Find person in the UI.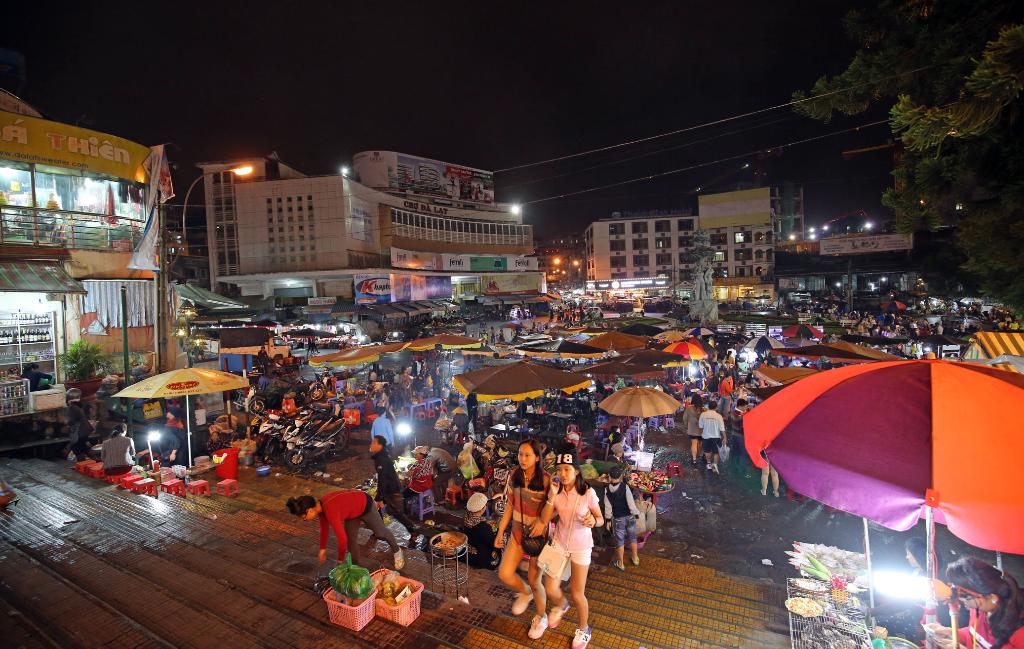
UI element at [x1=288, y1=499, x2=403, y2=575].
